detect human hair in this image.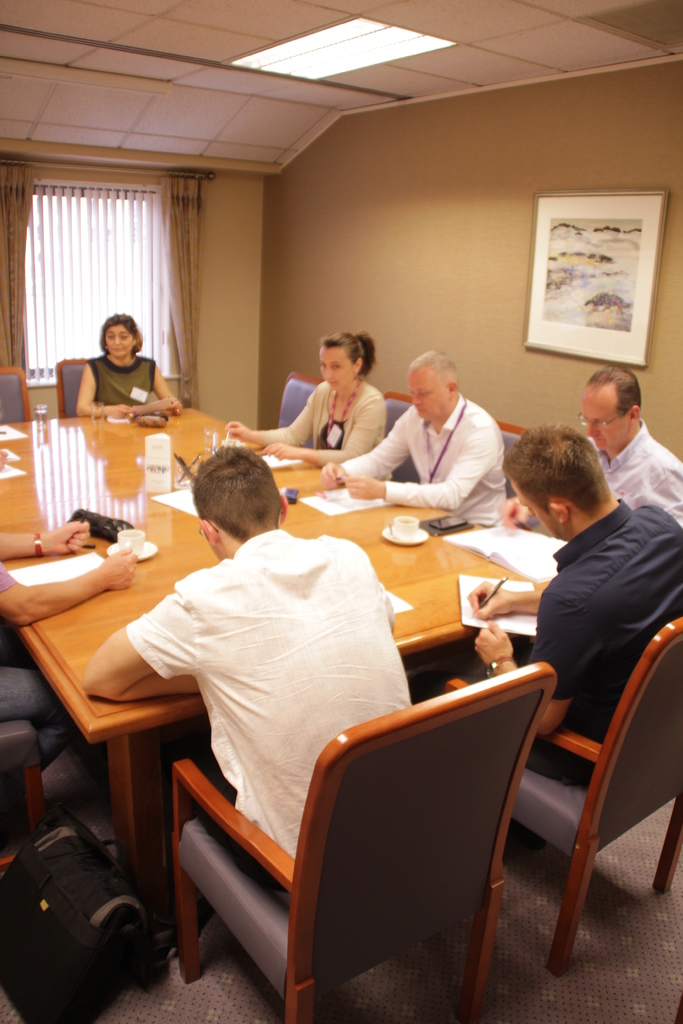
Detection: <box>586,367,638,416</box>.
